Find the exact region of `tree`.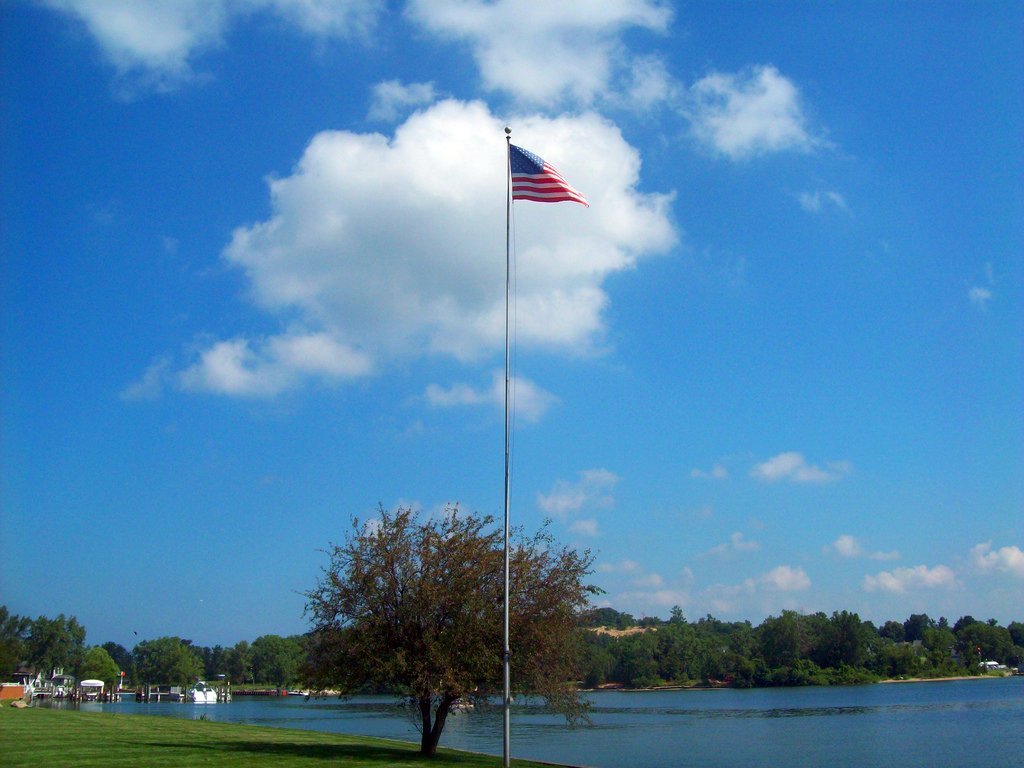
Exact region: locate(86, 647, 126, 690).
